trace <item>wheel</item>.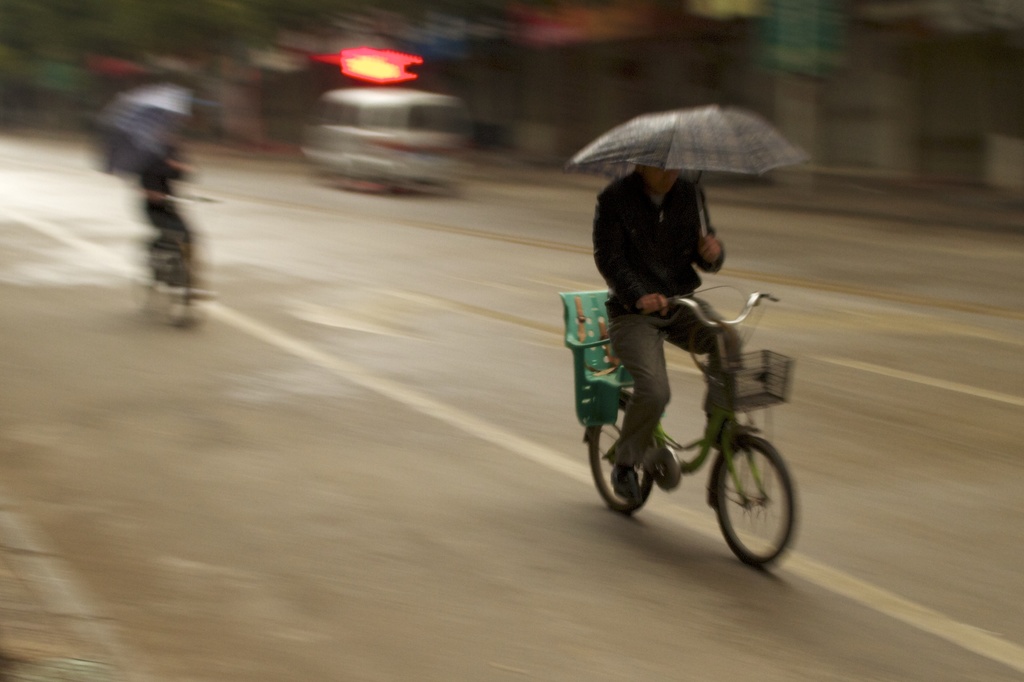
Traced to [left=588, top=401, right=654, bottom=514].
